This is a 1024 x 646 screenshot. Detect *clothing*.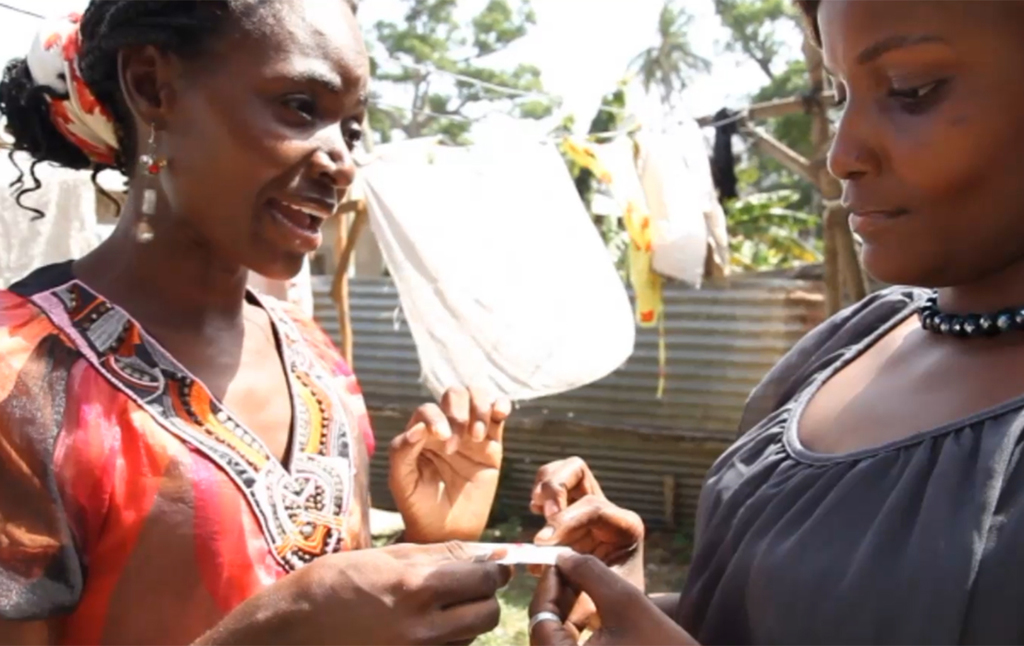
(13, 235, 387, 639).
